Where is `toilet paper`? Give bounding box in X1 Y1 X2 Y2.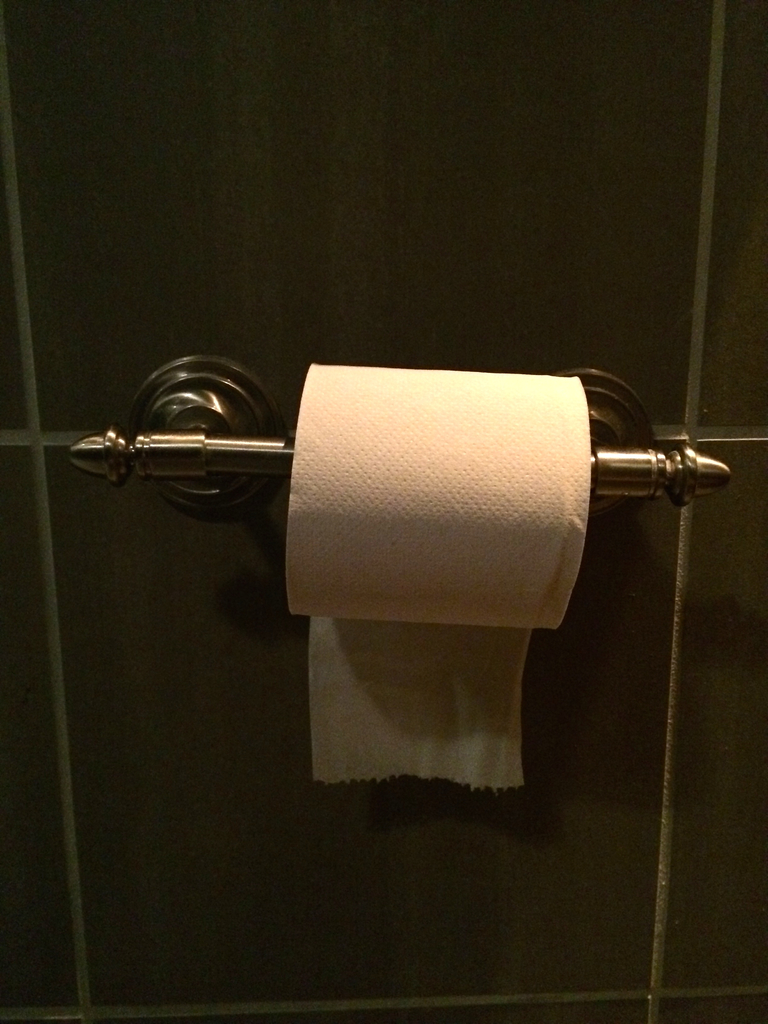
278 353 598 792.
